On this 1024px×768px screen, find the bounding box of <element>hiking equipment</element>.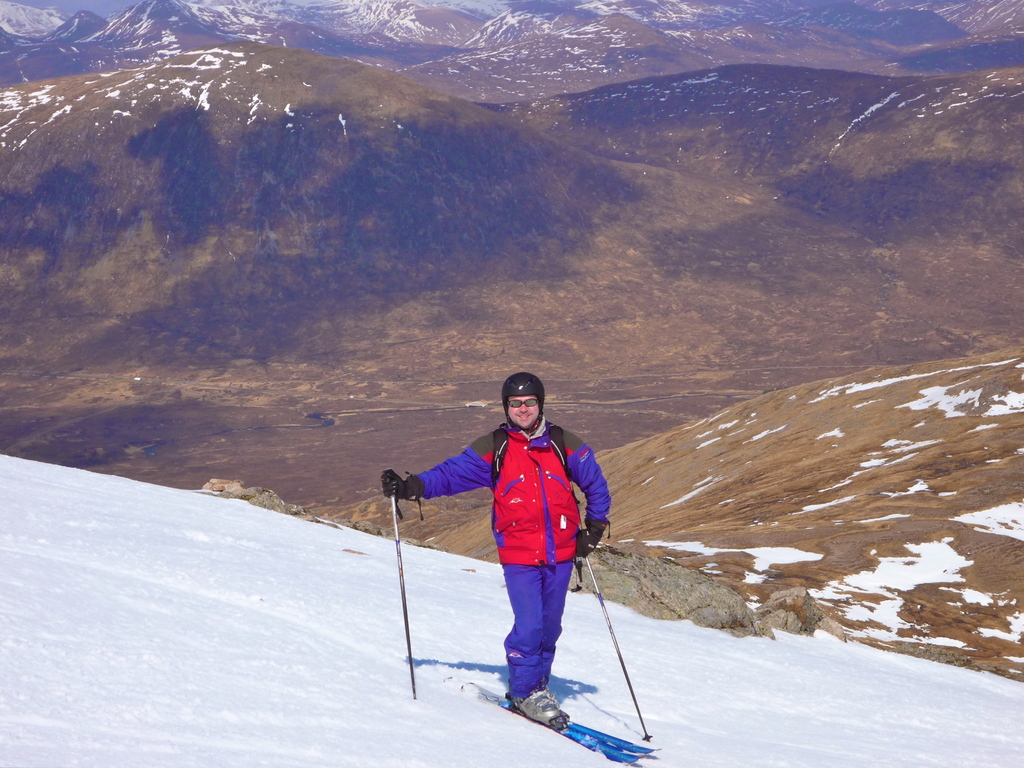
Bounding box: l=587, t=553, r=652, b=740.
